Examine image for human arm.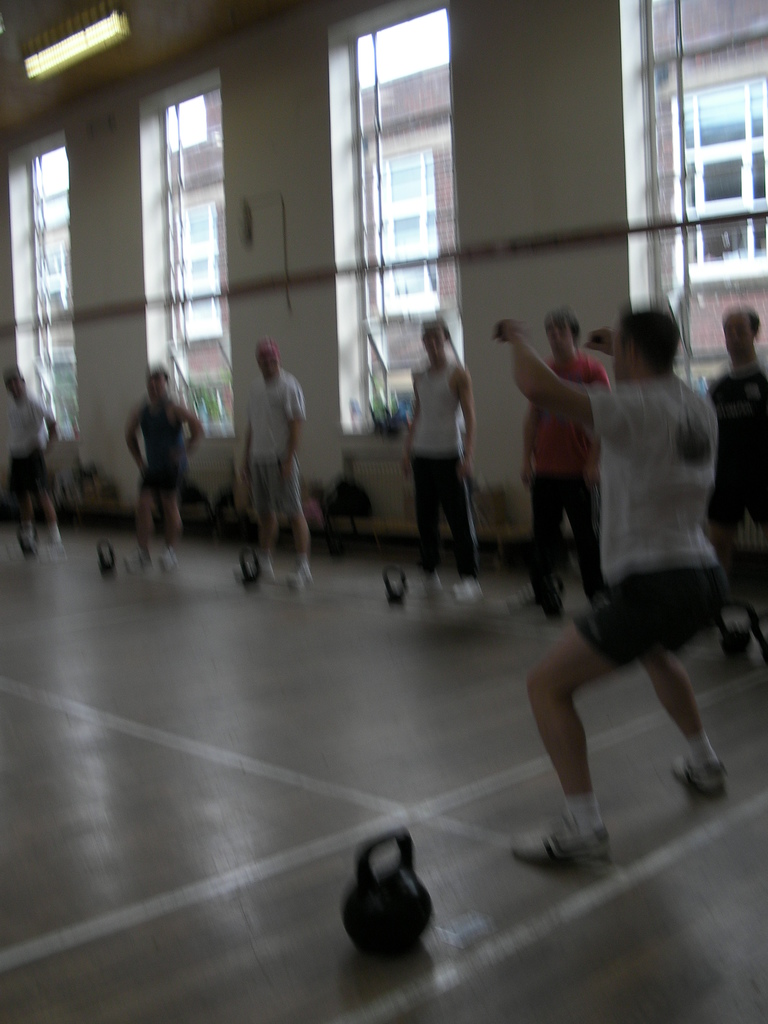
Examination result: BBox(228, 390, 263, 486).
